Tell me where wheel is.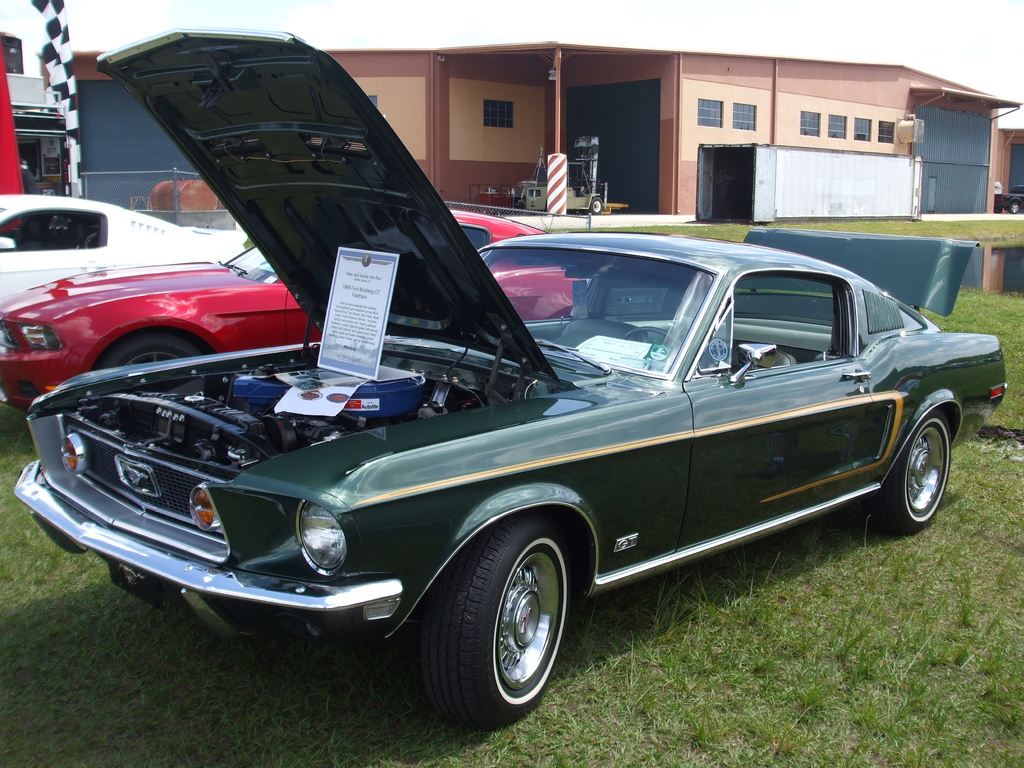
wheel is at <region>415, 537, 582, 717</region>.
